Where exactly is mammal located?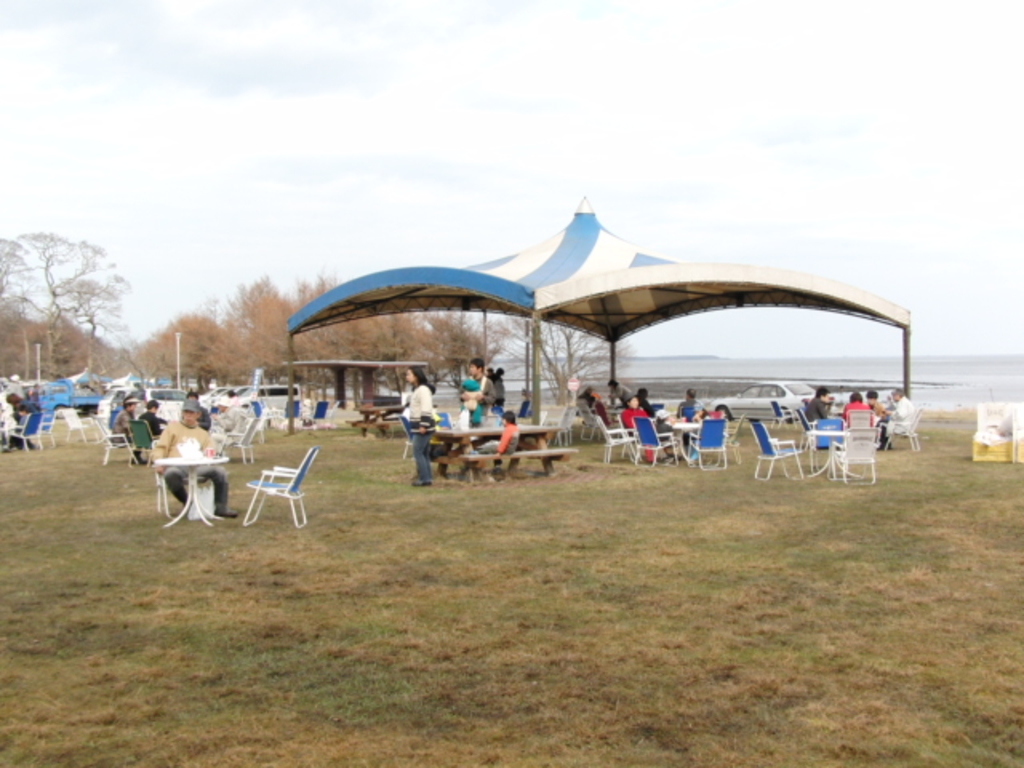
Its bounding box is (x1=11, y1=390, x2=40, y2=419).
